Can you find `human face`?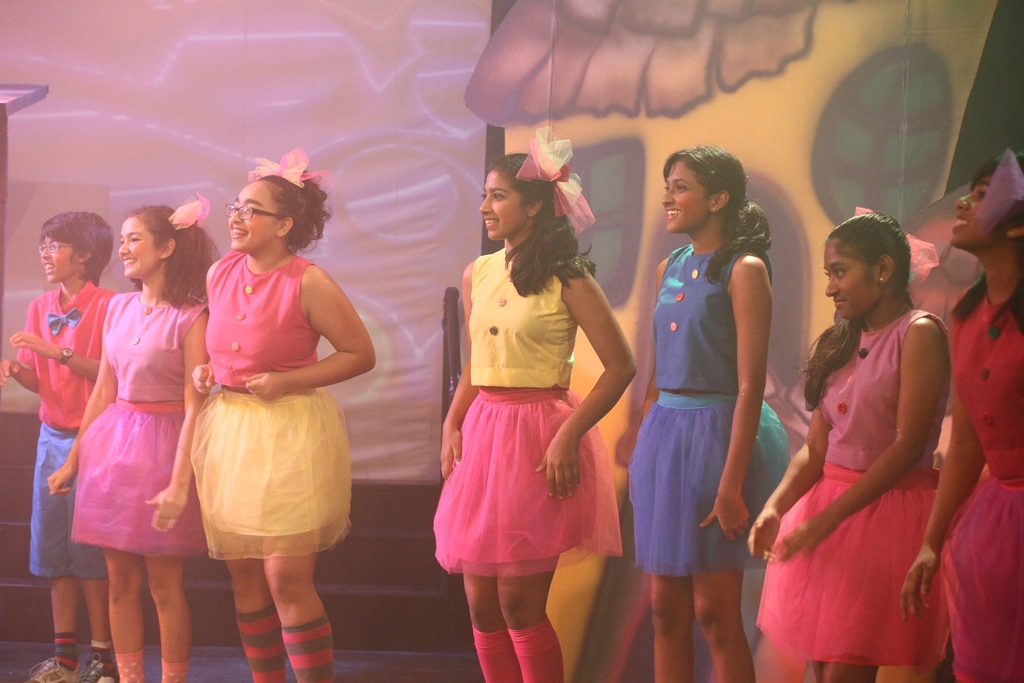
Yes, bounding box: (x1=954, y1=179, x2=1005, y2=245).
